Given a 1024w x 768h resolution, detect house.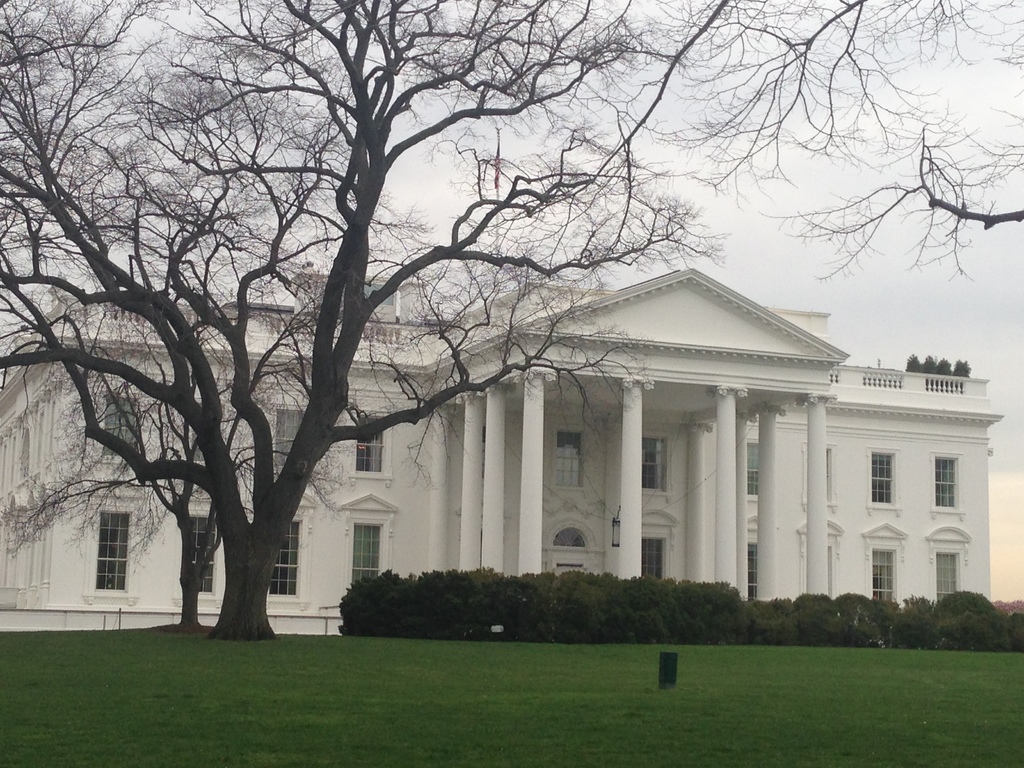
{"left": 233, "top": 216, "right": 881, "bottom": 604}.
